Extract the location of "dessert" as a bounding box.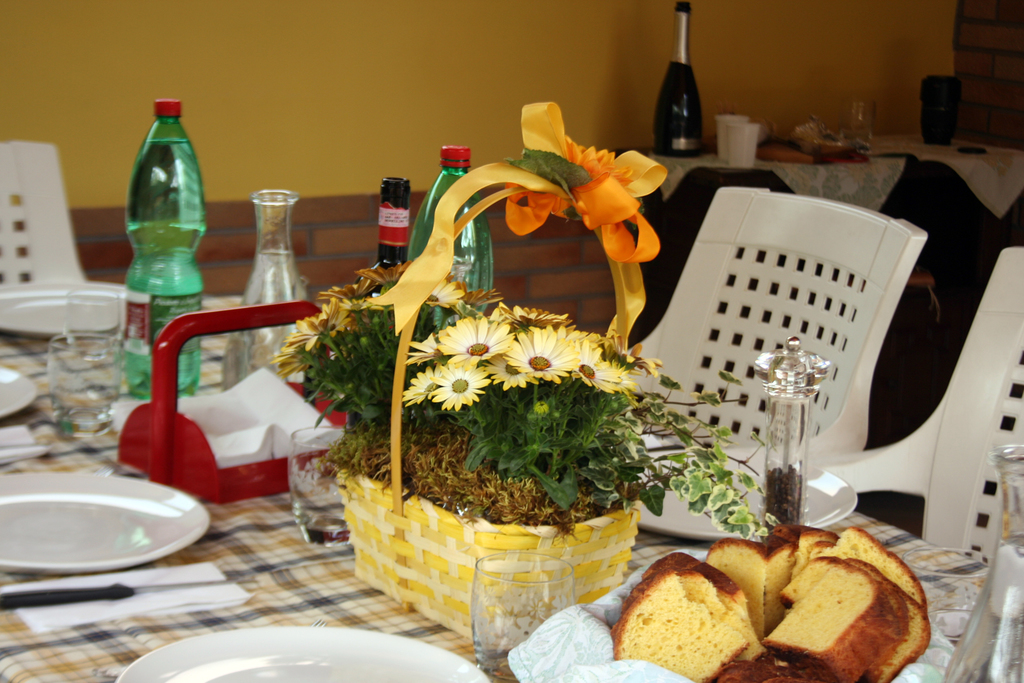
706 535 802 636.
